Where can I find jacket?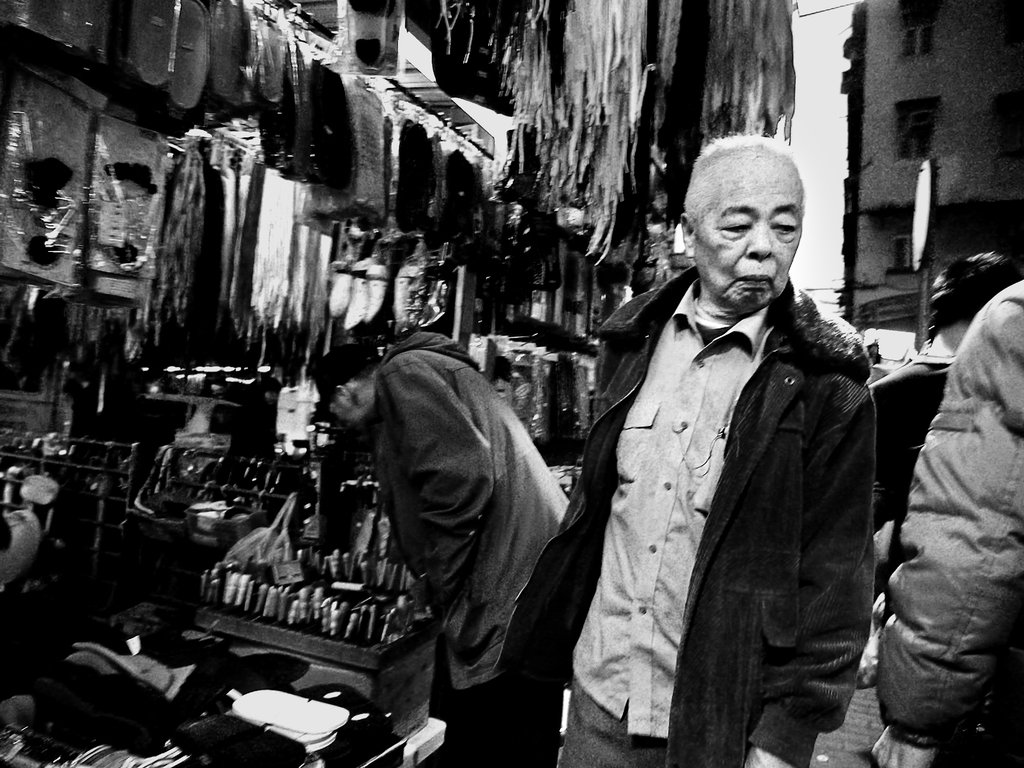
You can find it at pyautogui.locateOnScreen(556, 203, 893, 736).
